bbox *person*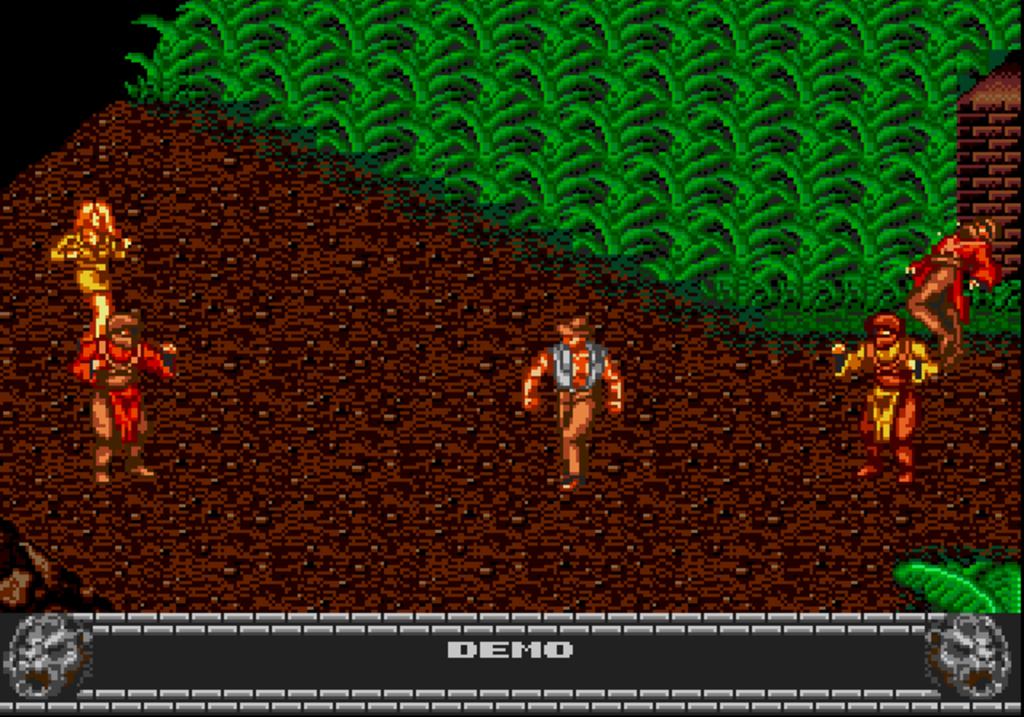
899, 218, 997, 365
